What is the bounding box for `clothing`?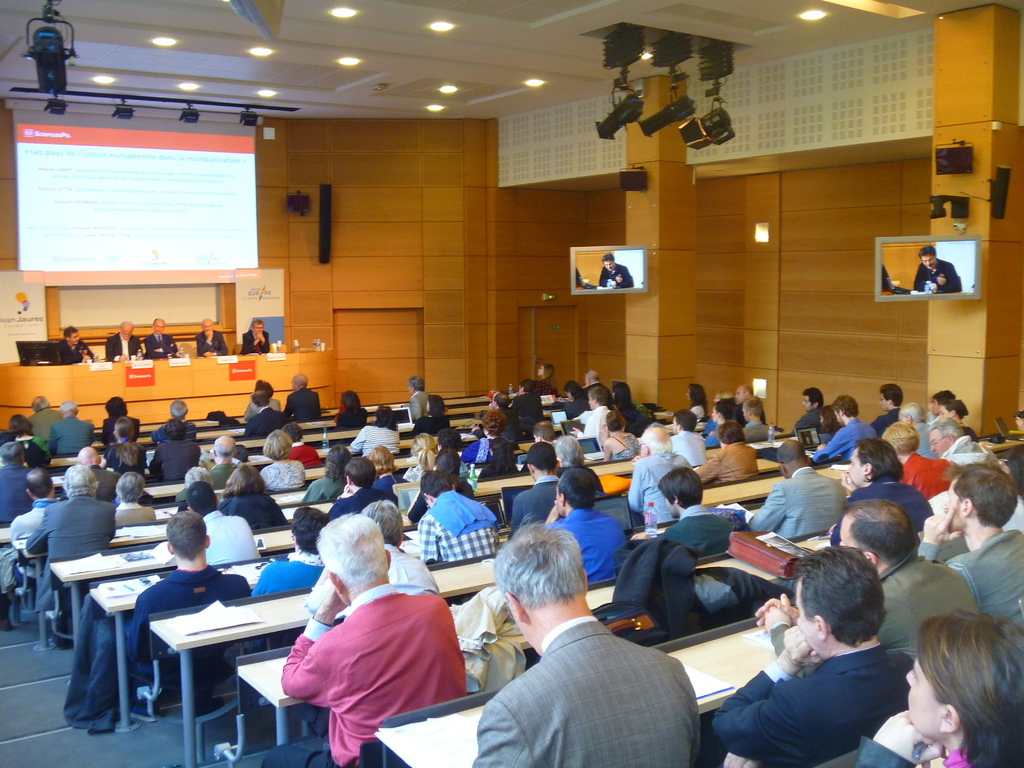
{"left": 90, "top": 464, "right": 119, "bottom": 502}.
